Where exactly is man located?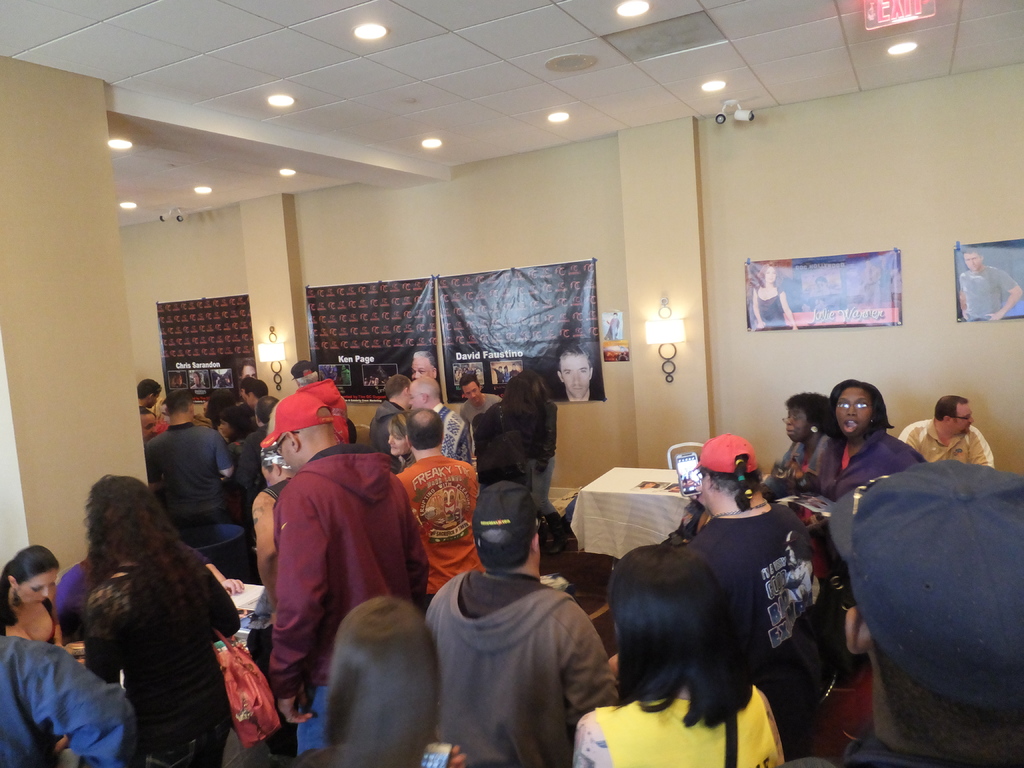
Its bounding box is <bbox>237, 379, 271, 413</bbox>.
